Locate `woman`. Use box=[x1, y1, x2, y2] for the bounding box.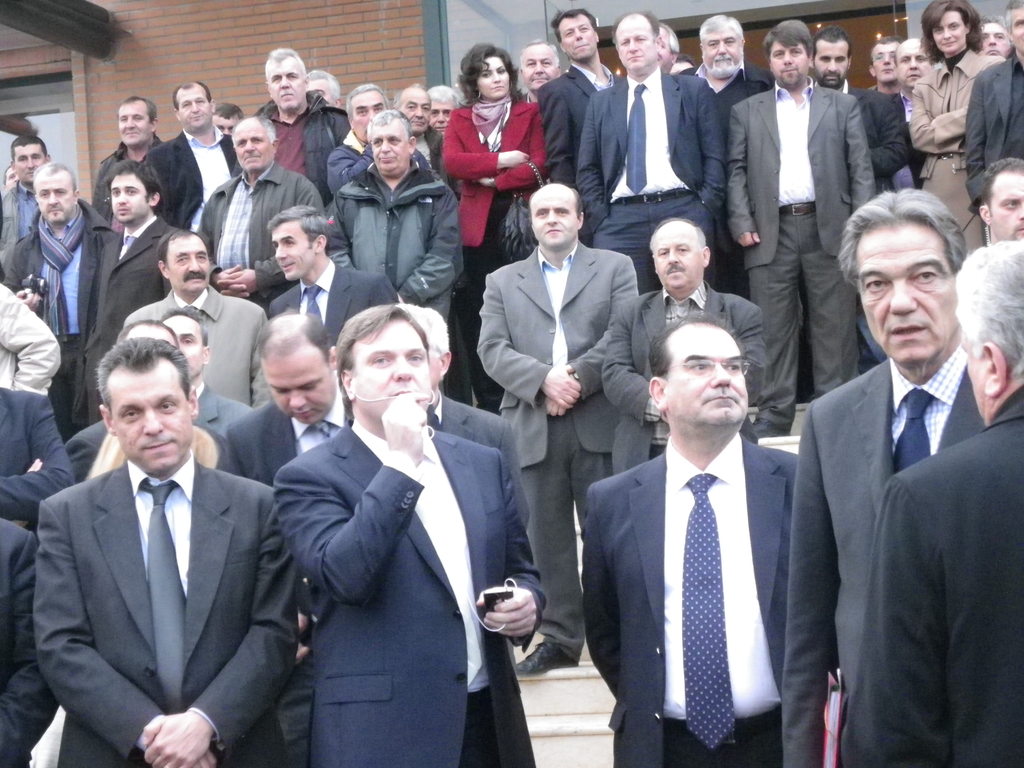
box=[902, 0, 1007, 255].
